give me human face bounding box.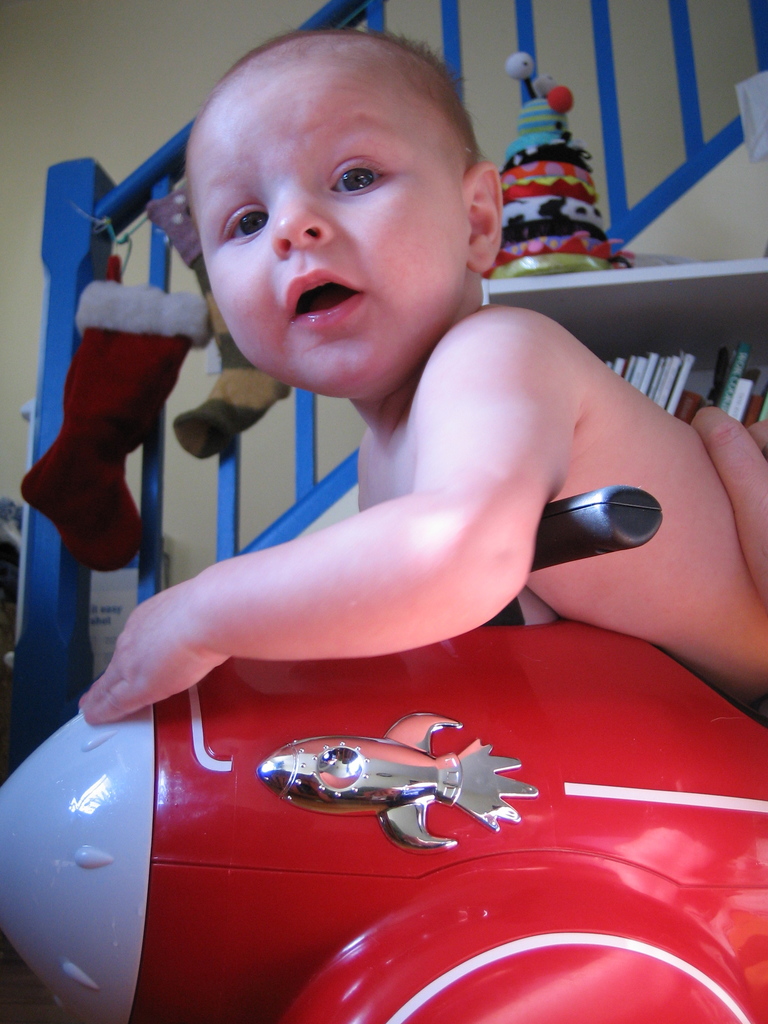
179, 83, 466, 386.
